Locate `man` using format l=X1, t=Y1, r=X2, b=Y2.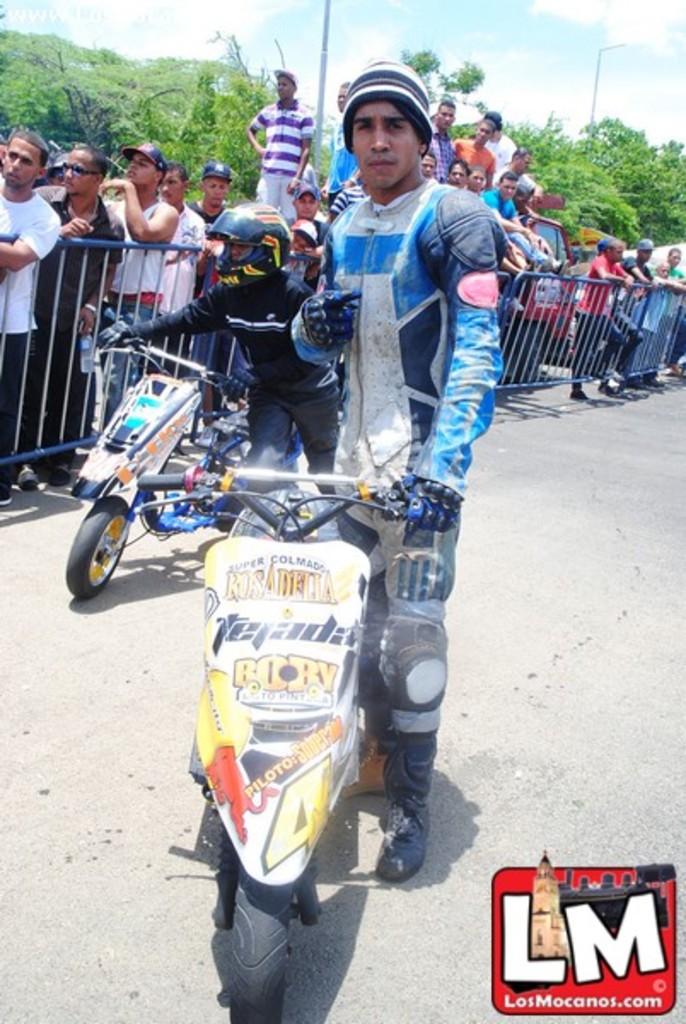
l=0, t=130, r=67, b=509.
